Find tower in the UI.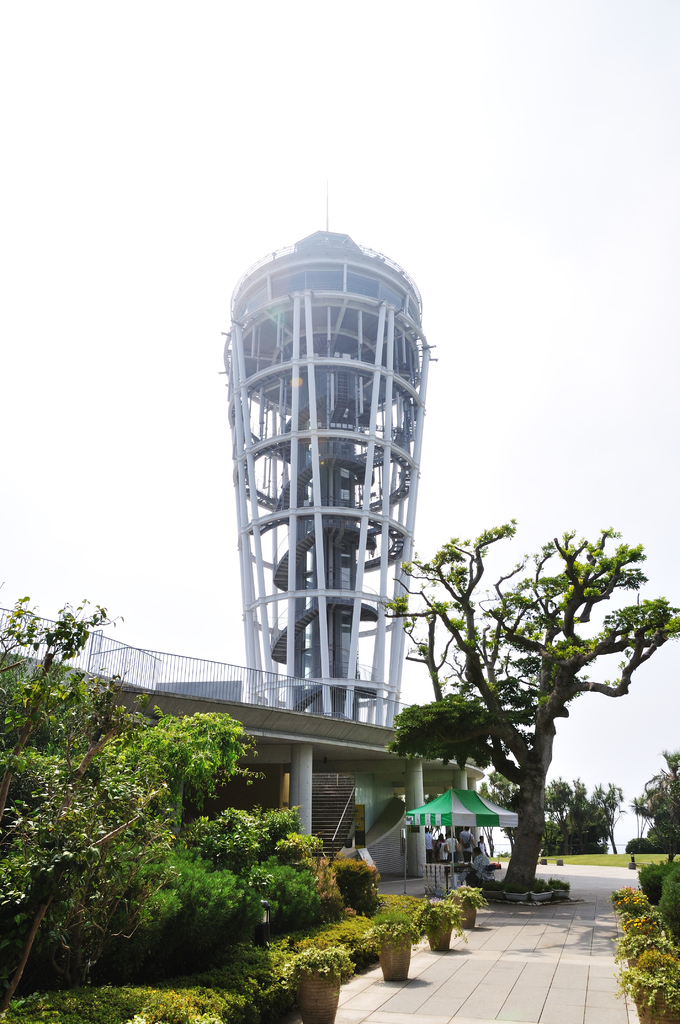
UI element at 220:188:435:735.
